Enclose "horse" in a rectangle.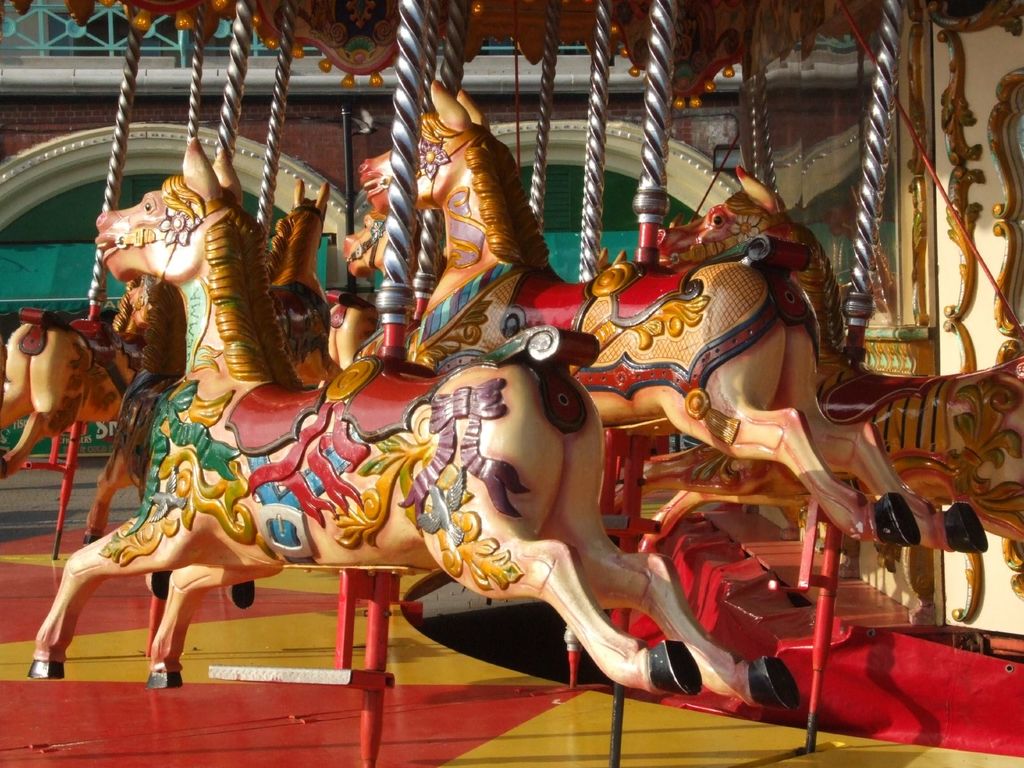
region(596, 245, 627, 271).
